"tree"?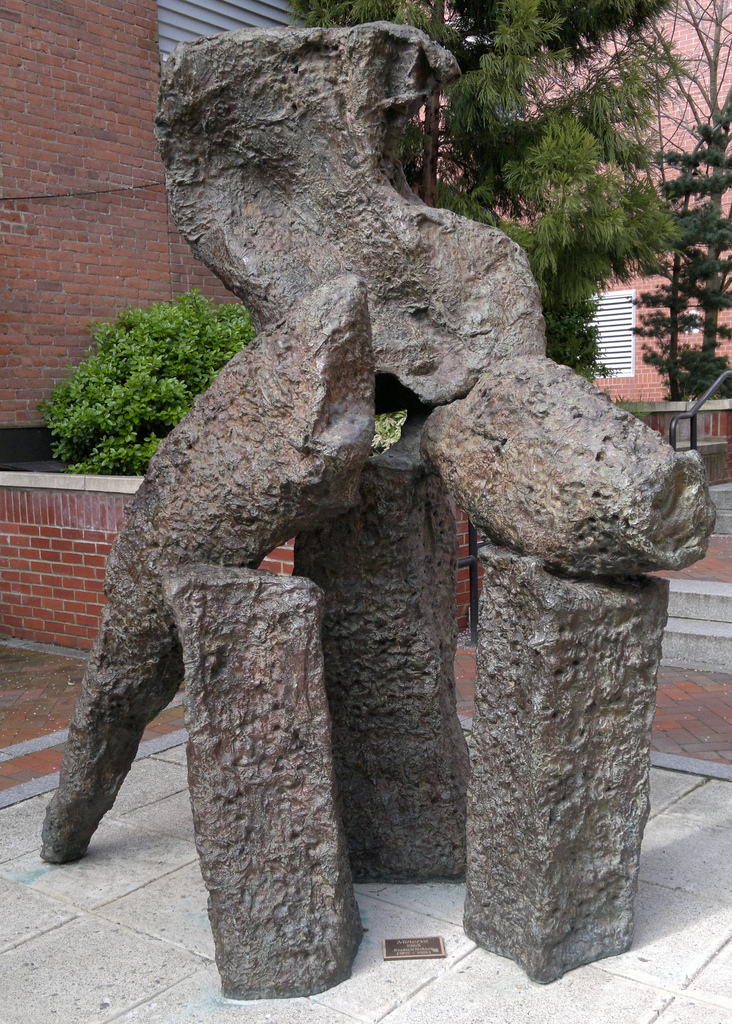
278:0:690:386
